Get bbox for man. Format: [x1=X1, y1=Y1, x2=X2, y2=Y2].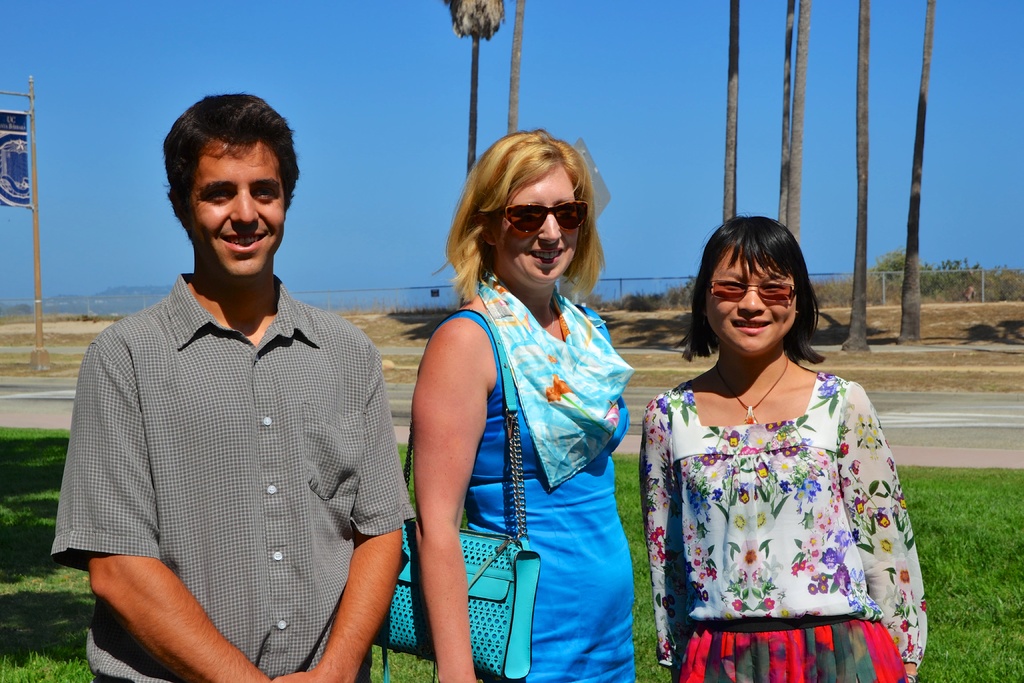
[x1=62, y1=93, x2=415, y2=668].
